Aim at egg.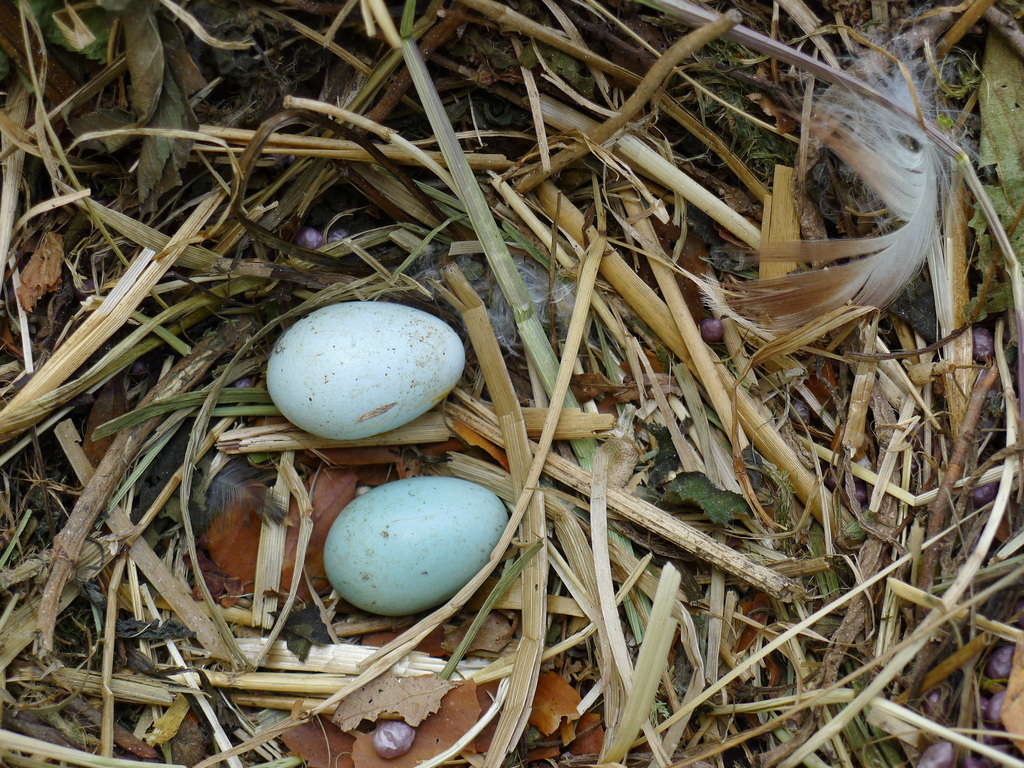
Aimed at <box>266,300,468,439</box>.
